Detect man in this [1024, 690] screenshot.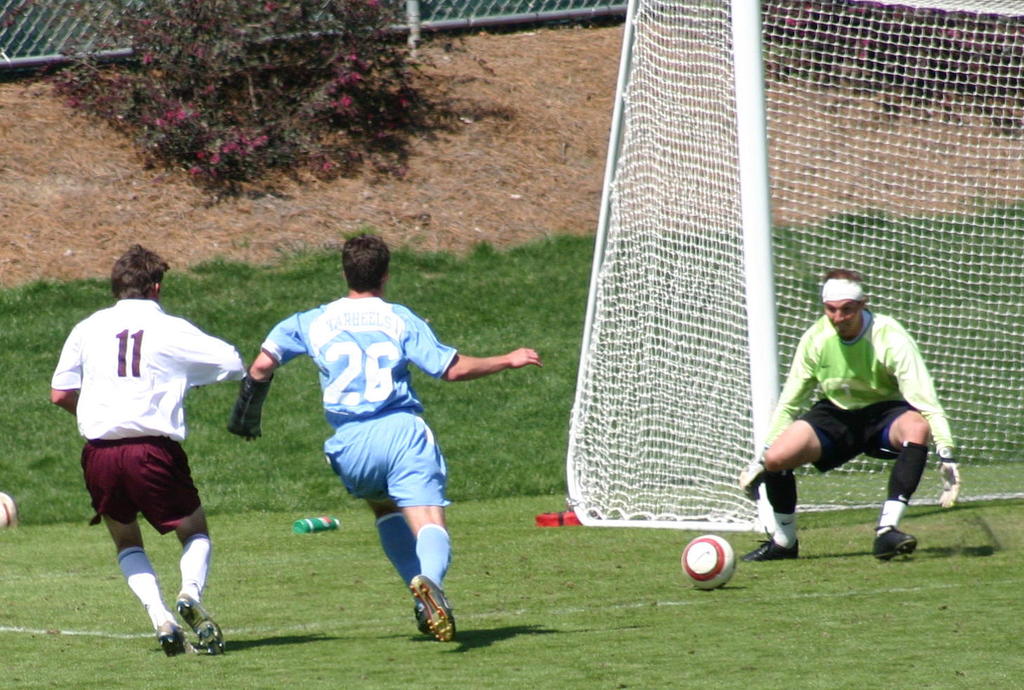
Detection: l=227, t=231, r=541, b=643.
